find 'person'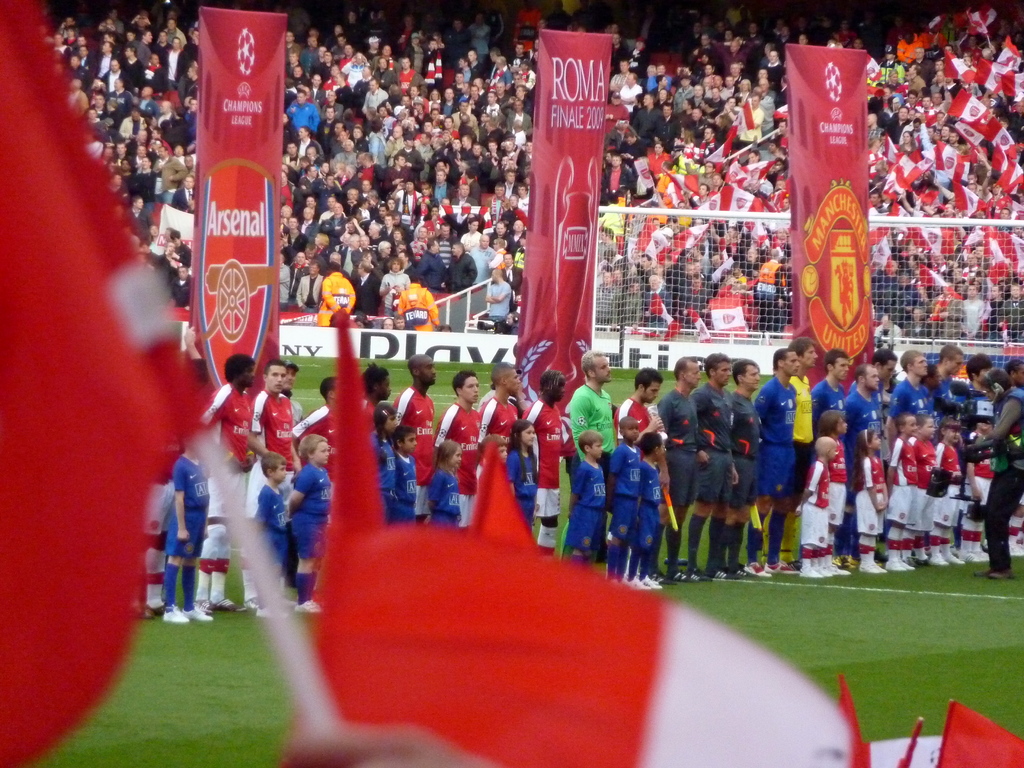
(250, 349, 301, 609)
